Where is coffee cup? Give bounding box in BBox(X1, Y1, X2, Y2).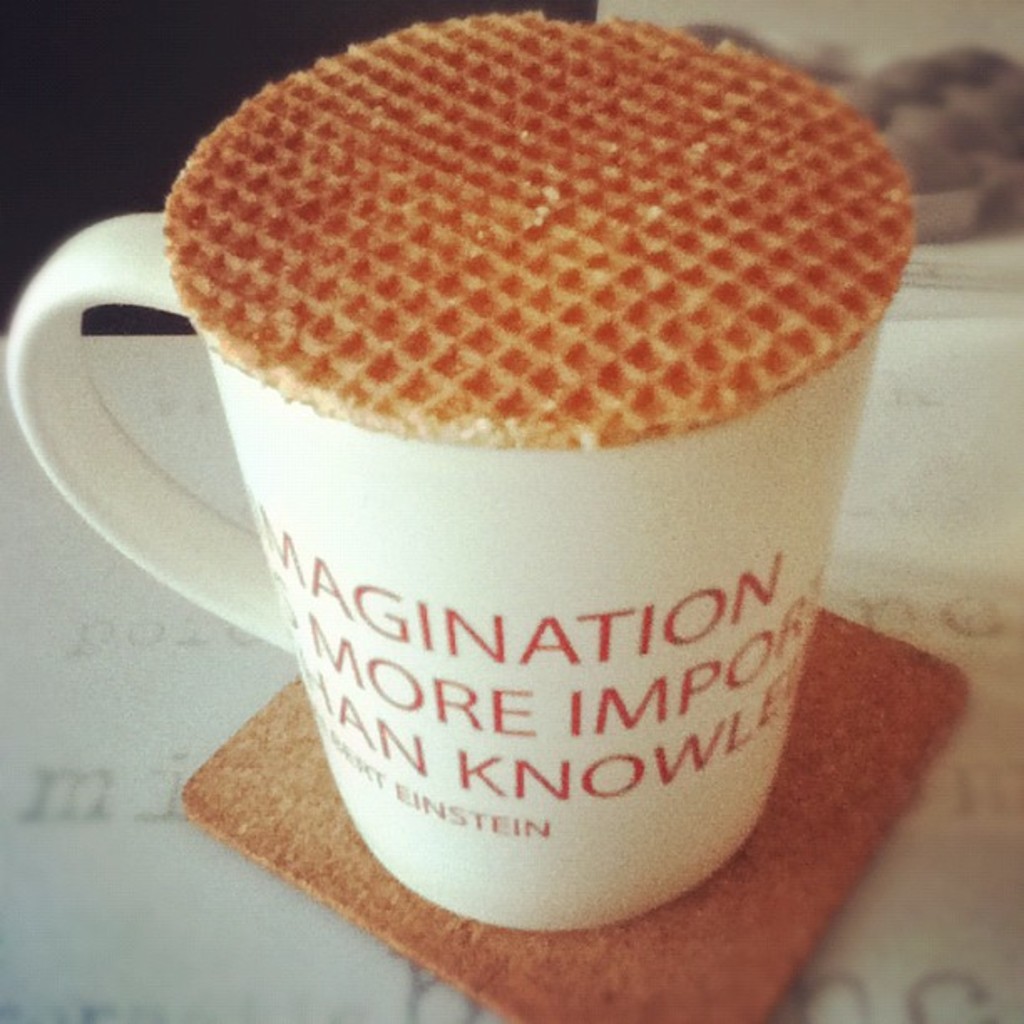
BBox(0, 3, 924, 939).
